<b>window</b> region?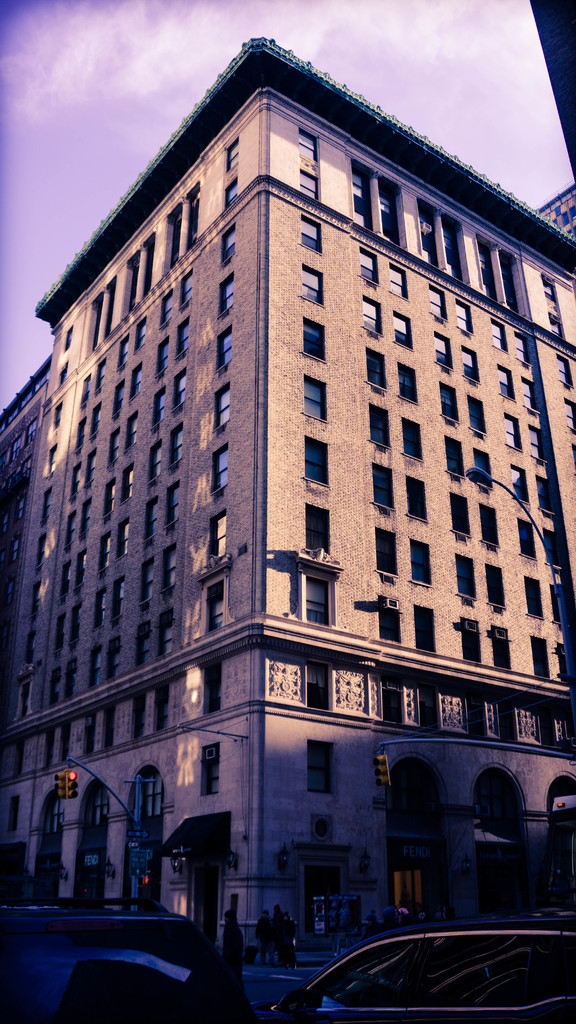
15,675,32,717
